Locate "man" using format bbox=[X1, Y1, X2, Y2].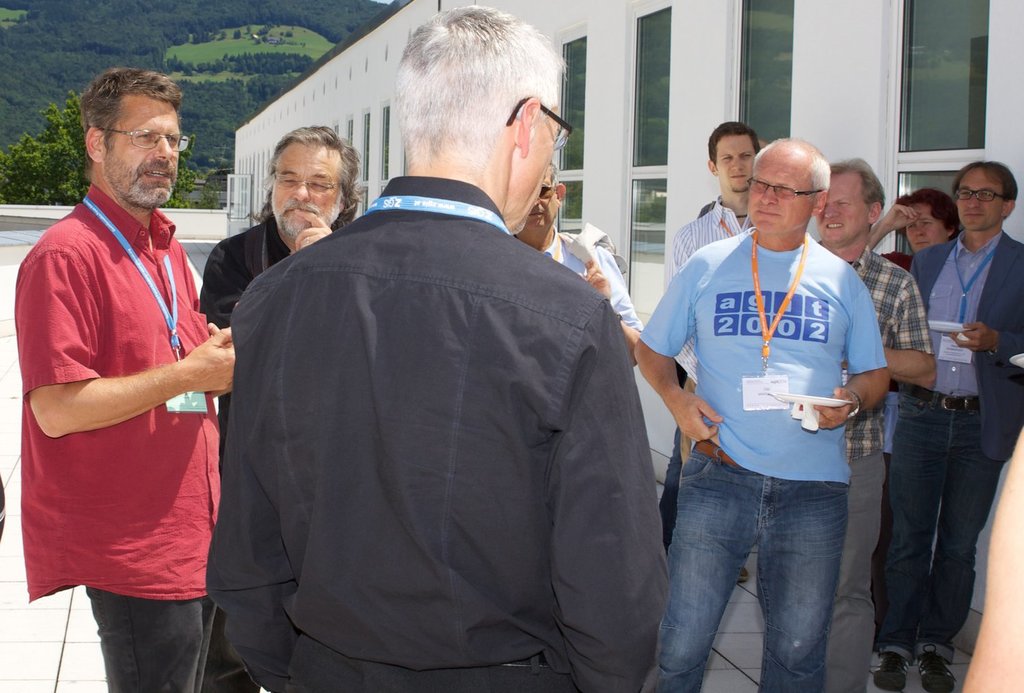
bbox=[812, 158, 941, 692].
